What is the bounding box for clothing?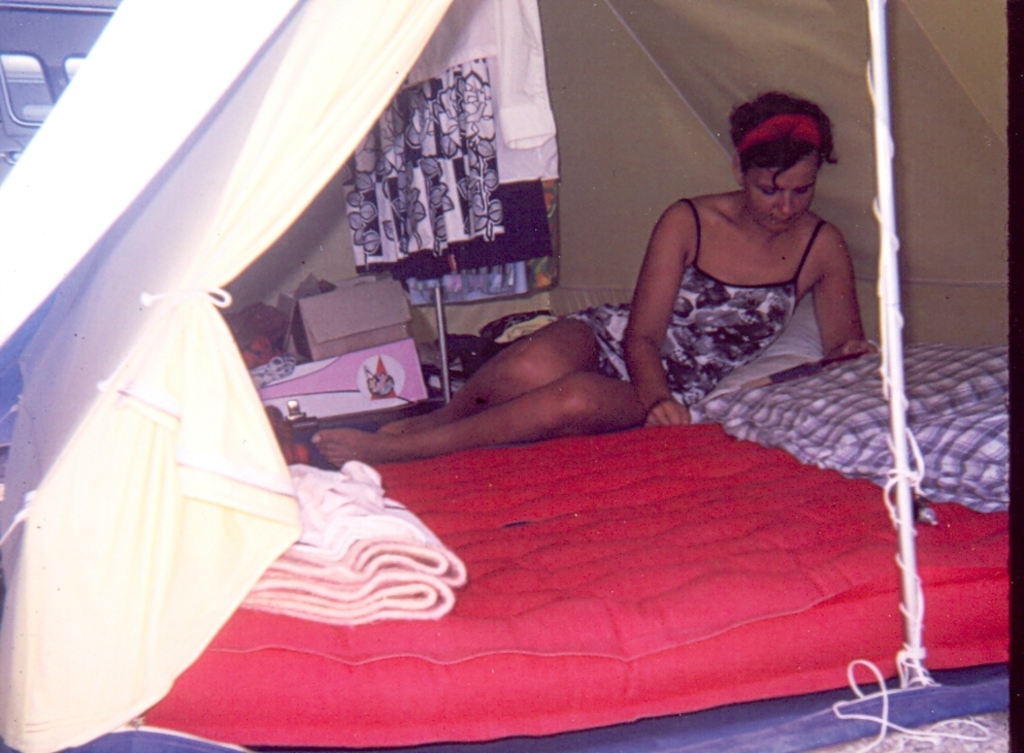
locate(560, 198, 830, 413).
